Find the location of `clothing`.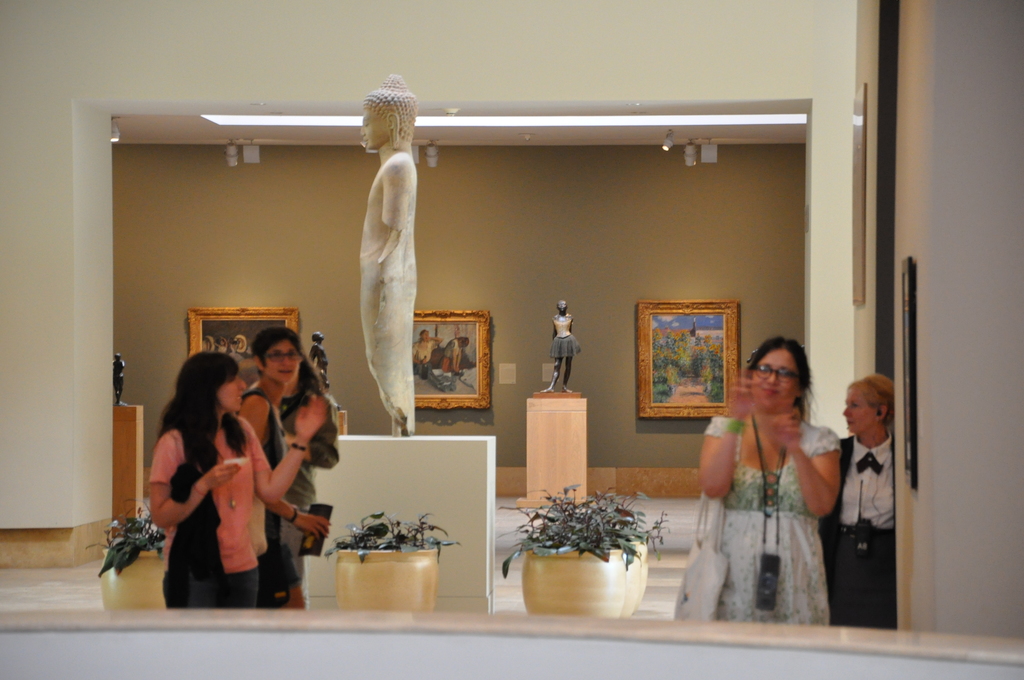
Location: (411, 339, 433, 370).
